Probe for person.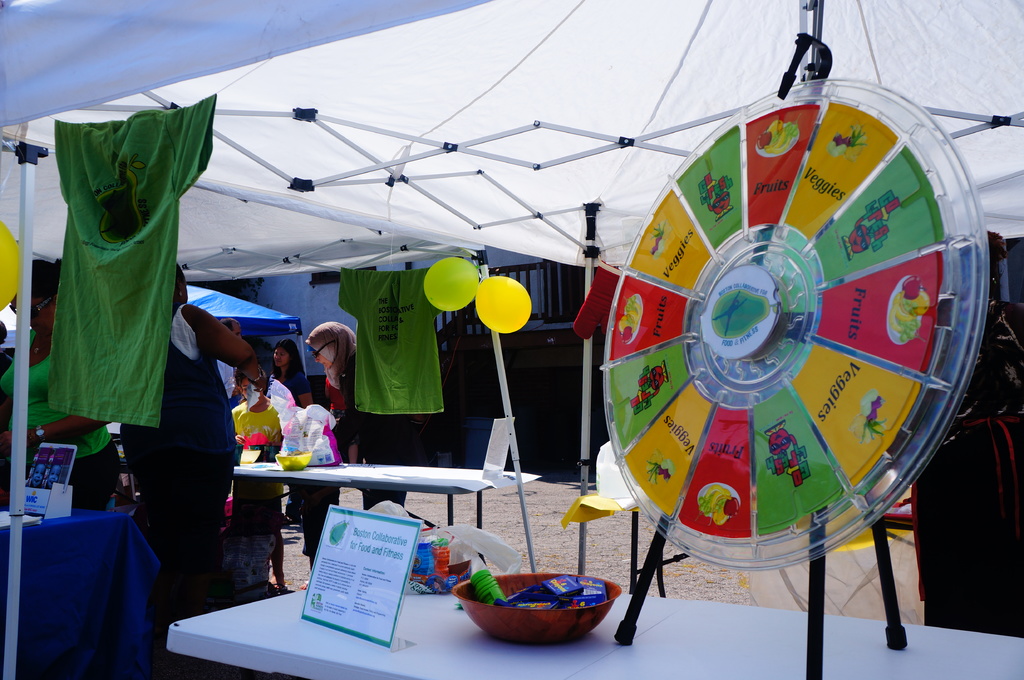
Probe result: box=[899, 219, 1023, 649].
